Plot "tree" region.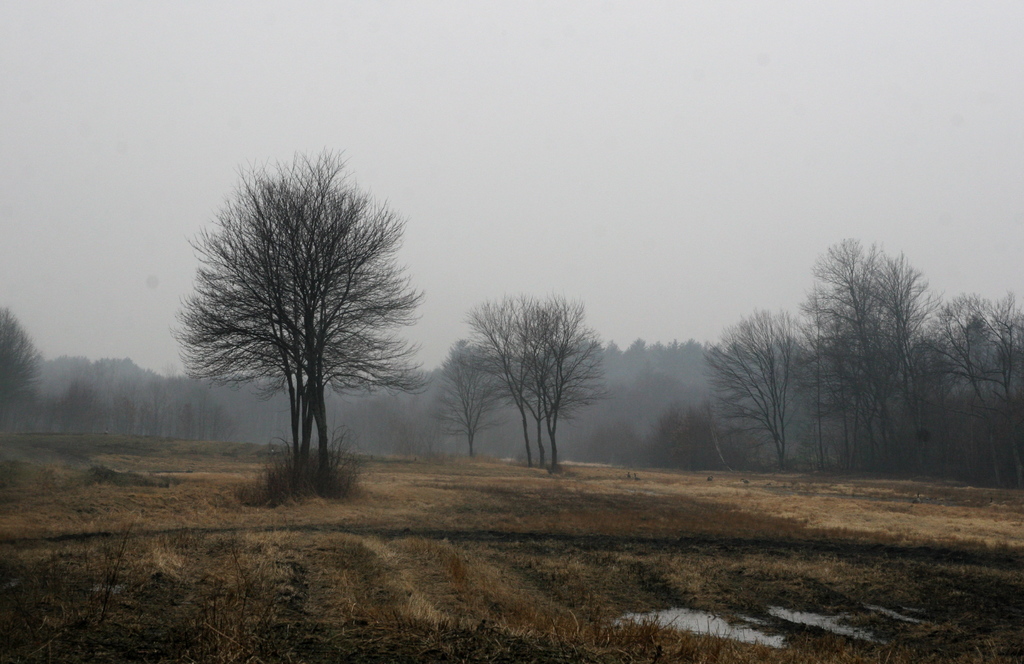
Plotted at bbox=[940, 294, 1023, 437].
